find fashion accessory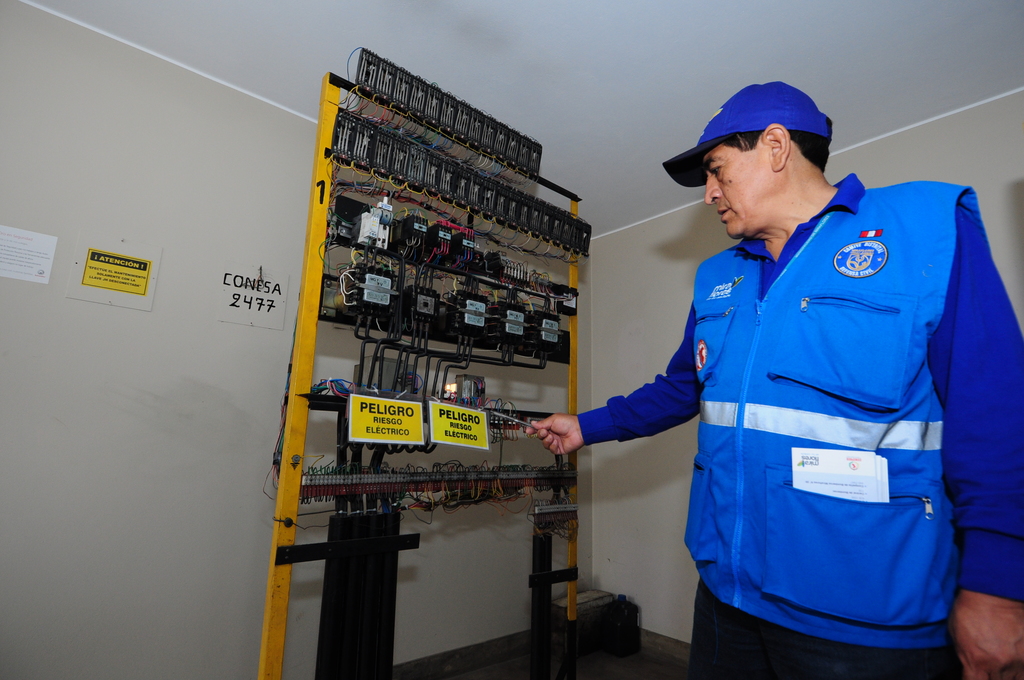
<box>662,77,830,189</box>
